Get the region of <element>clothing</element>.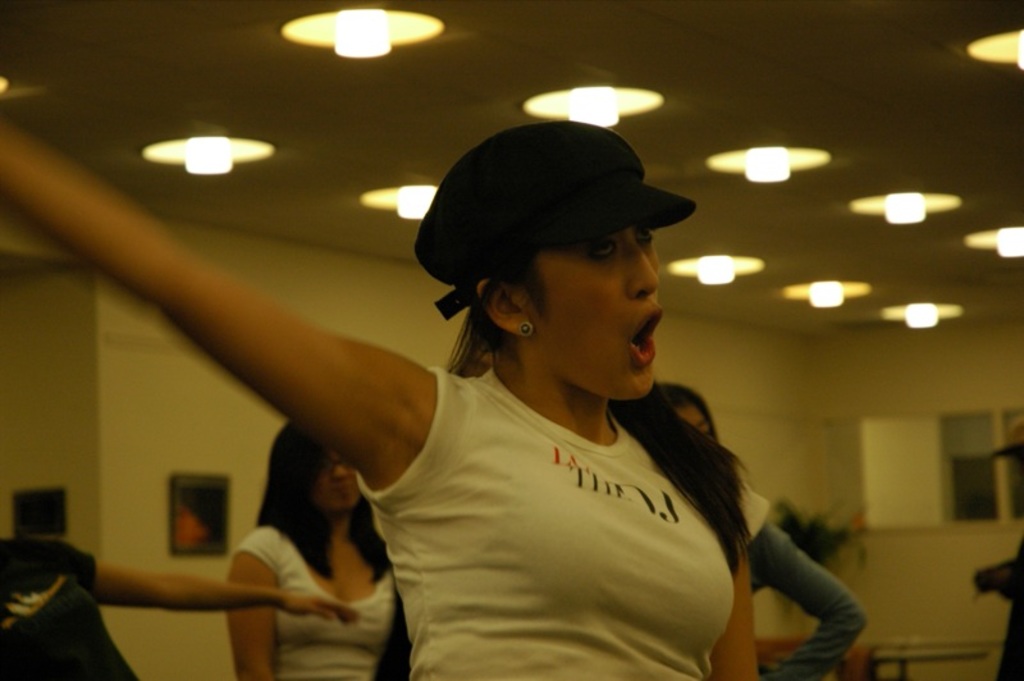
region(353, 371, 771, 680).
